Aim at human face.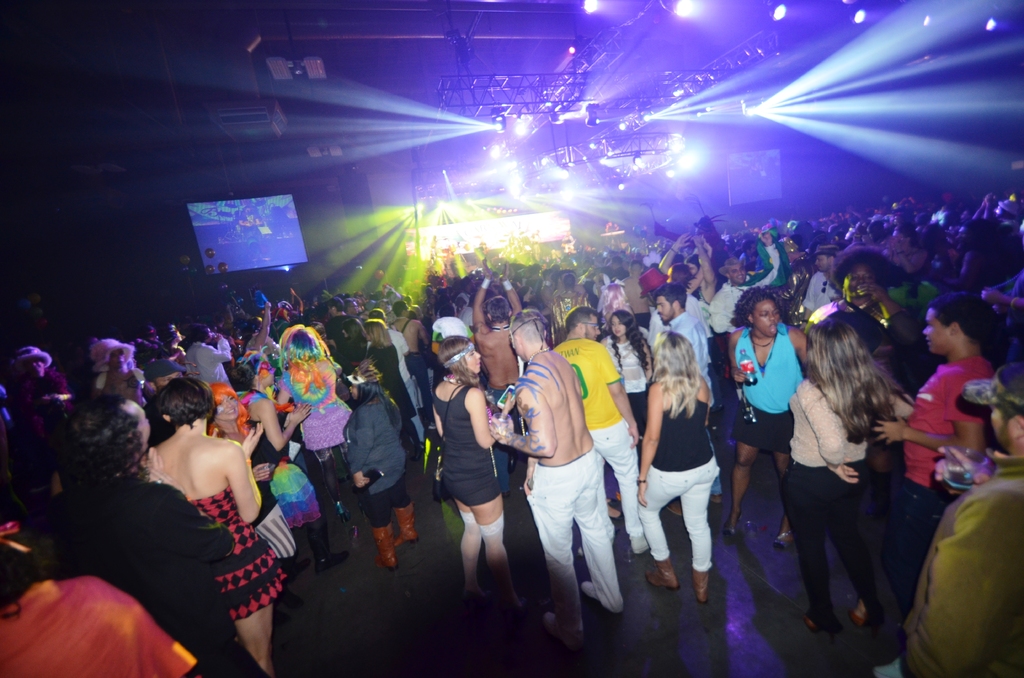
Aimed at [x1=348, y1=379, x2=357, y2=399].
